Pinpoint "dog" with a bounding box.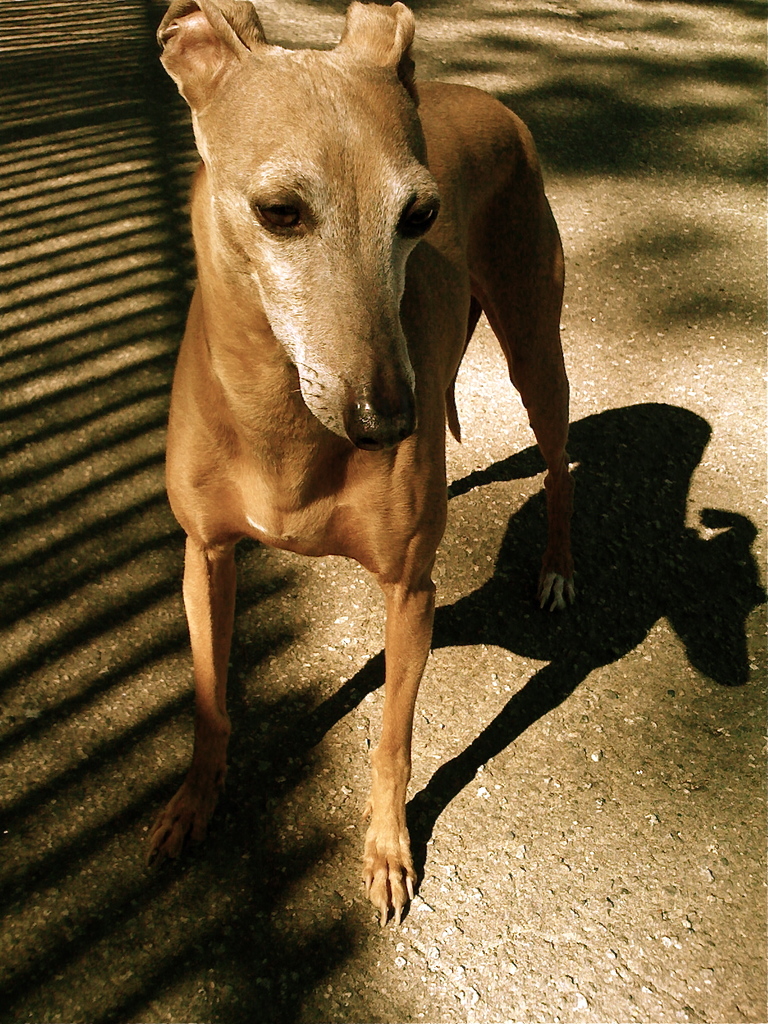
154 0 572 928.
